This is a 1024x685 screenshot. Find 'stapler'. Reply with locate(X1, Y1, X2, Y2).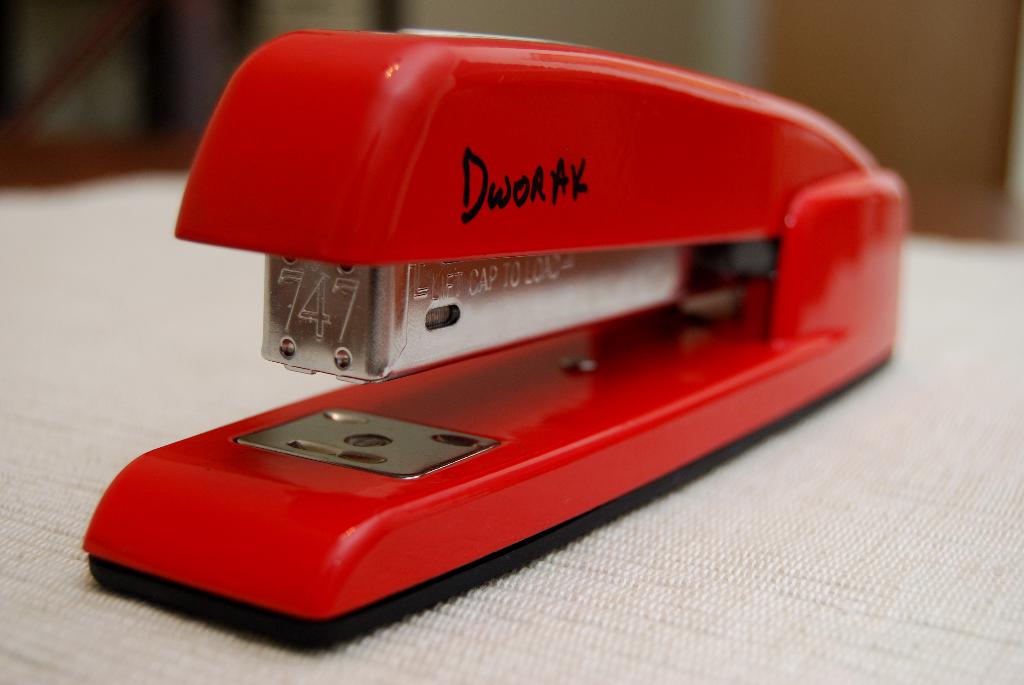
locate(79, 25, 908, 654).
